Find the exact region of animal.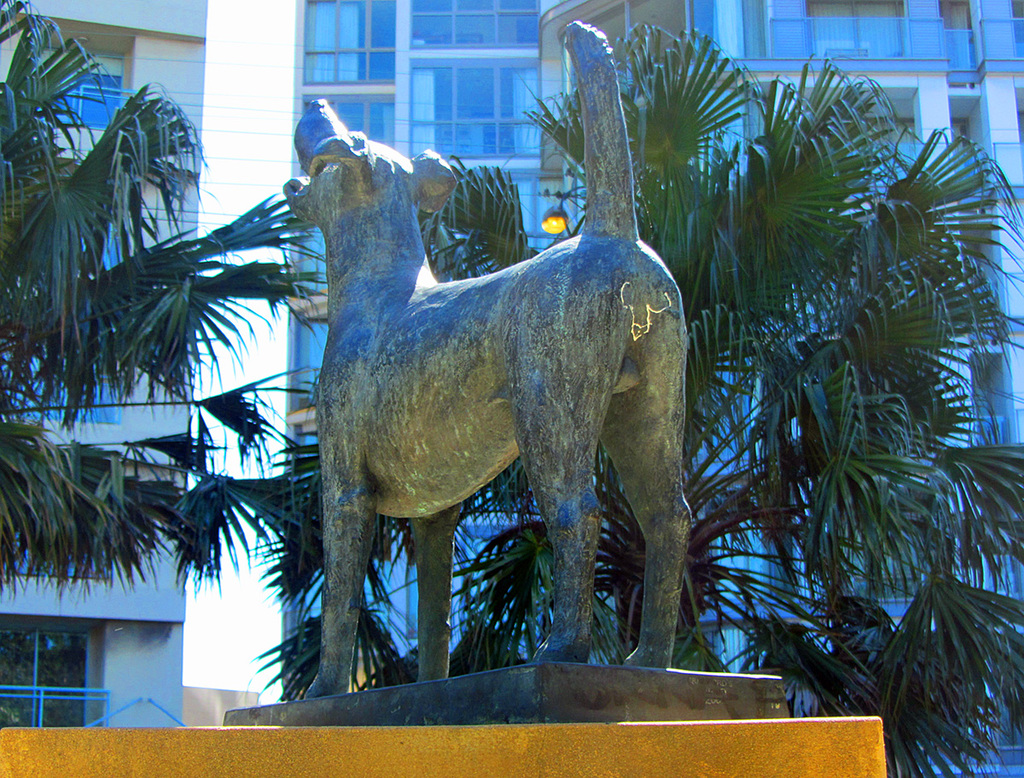
Exact region: select_region(284, 22, 691, 698).
